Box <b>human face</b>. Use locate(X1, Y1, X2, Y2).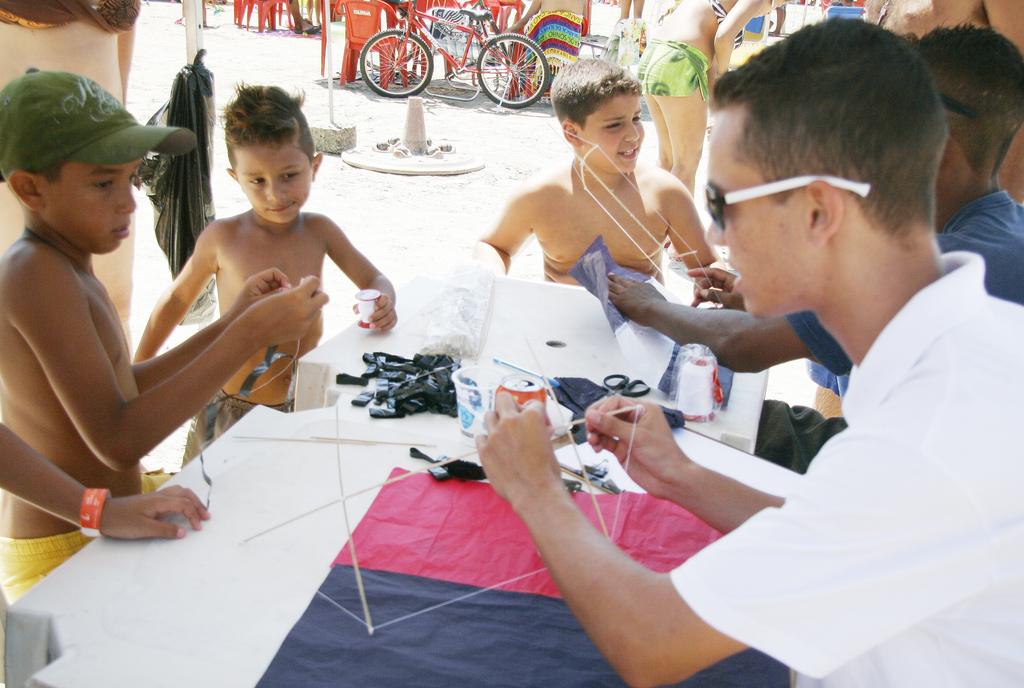
locate(573, 94, 644, 172).
